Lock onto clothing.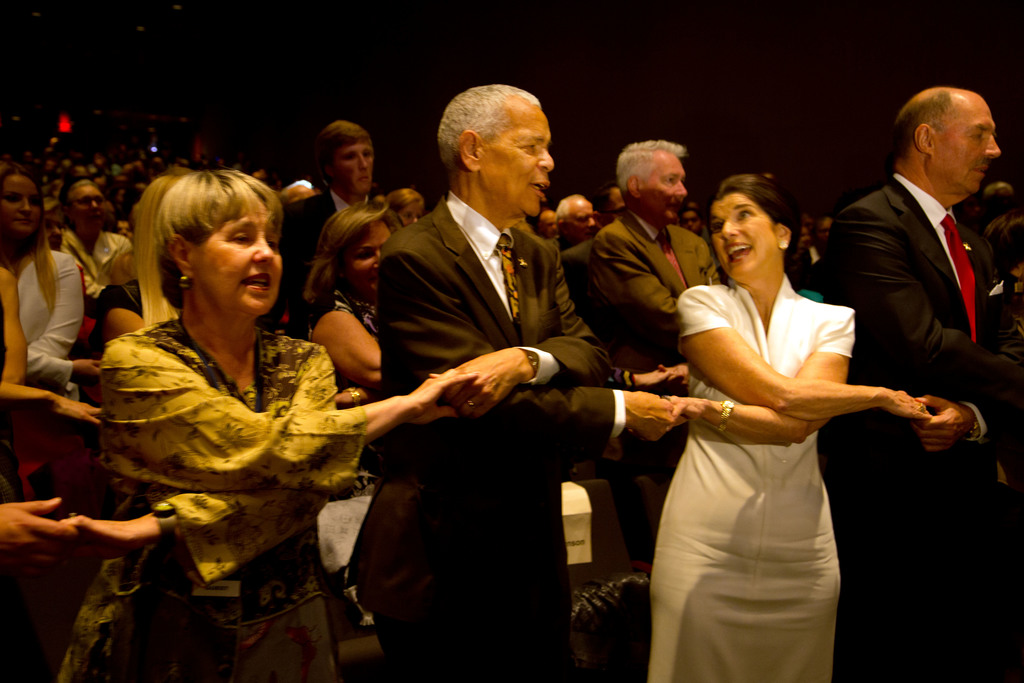
Locked: [left=68, top=270, right=377, bottom=639].
